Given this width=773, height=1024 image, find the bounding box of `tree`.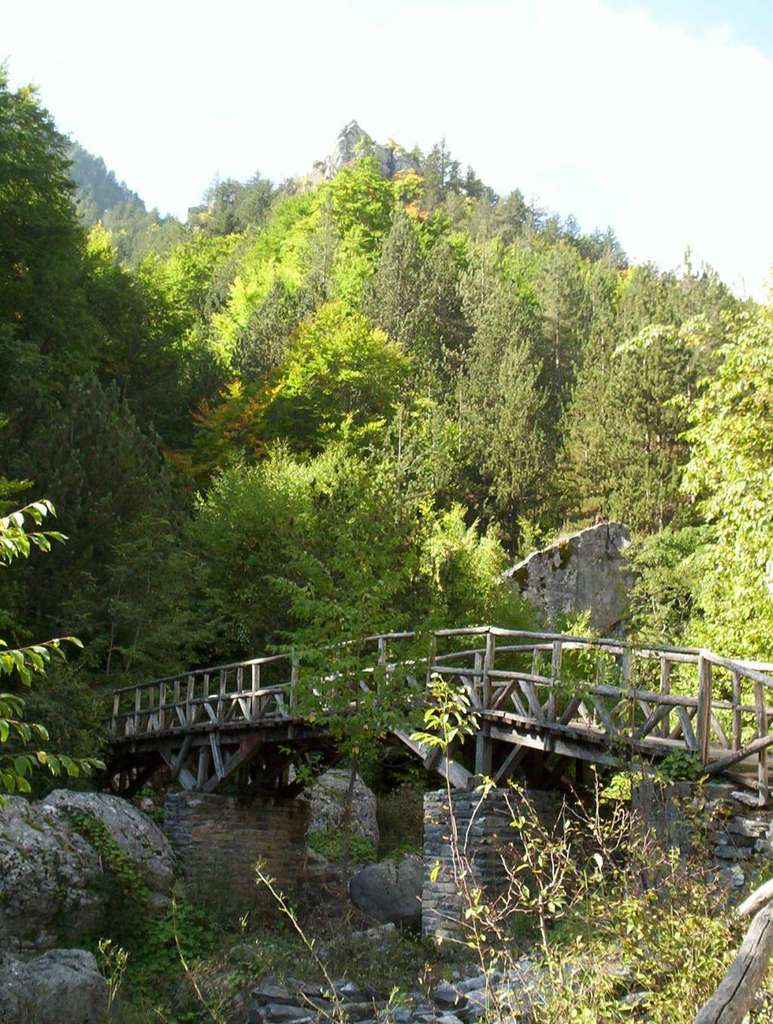
pyautogui.locateOnScreen(0, 64, 172, 621).
